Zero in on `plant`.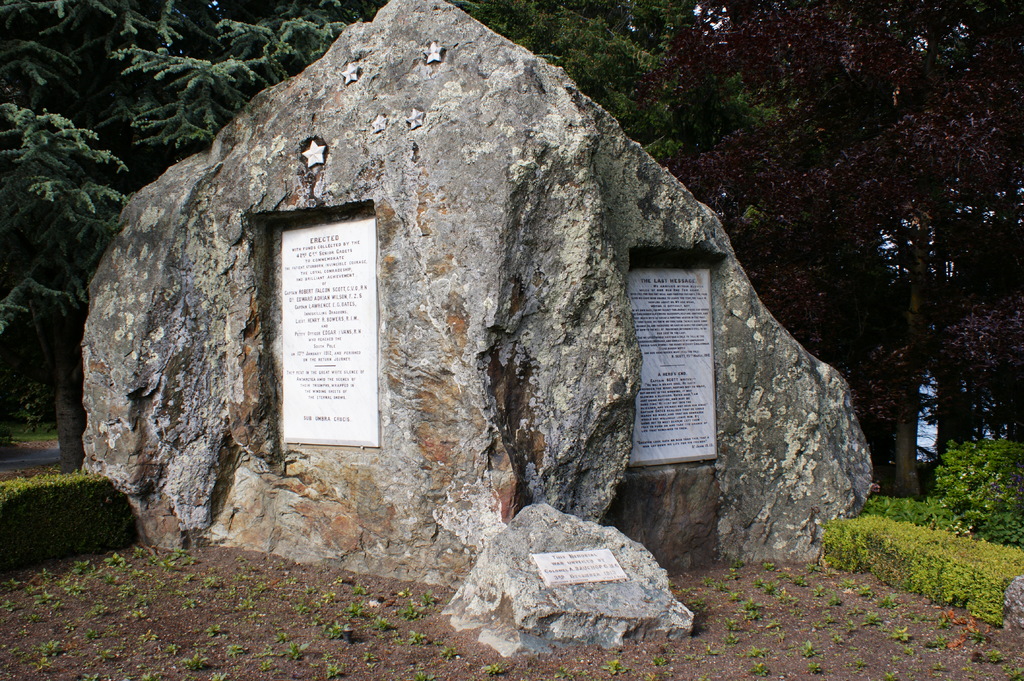
Zeroed in: (left=181, top=555, right=198, bottom=567).
